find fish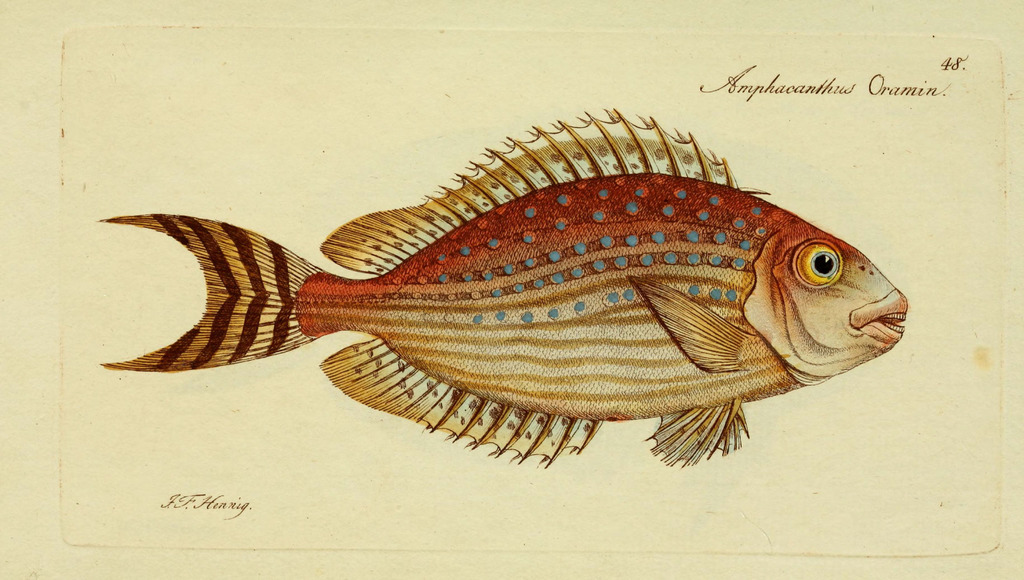
left=119, top=111, right=911, bottom=474
